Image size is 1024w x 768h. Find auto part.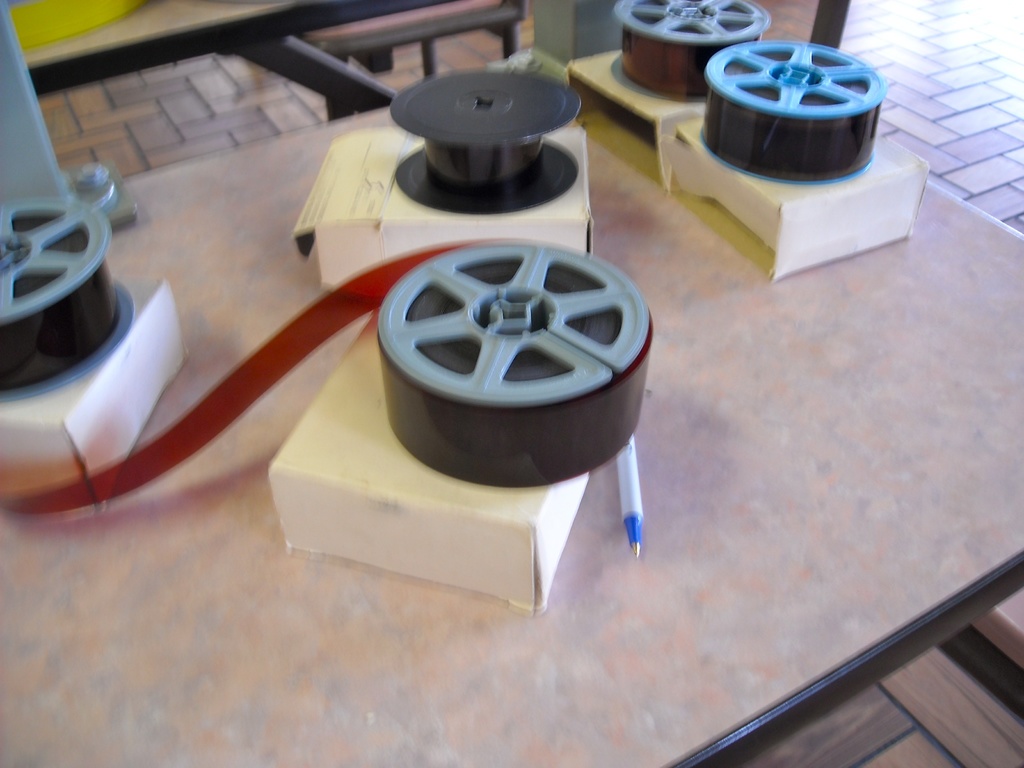
region(4, 238, 653, 517).
